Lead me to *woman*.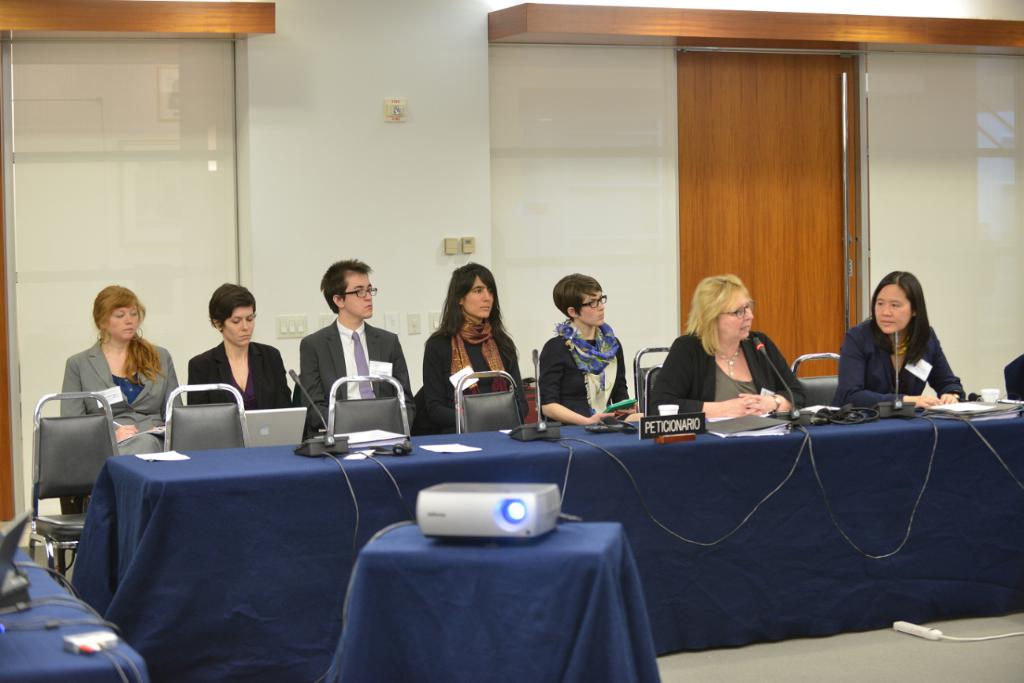
Lead to [62,284,187,512].
